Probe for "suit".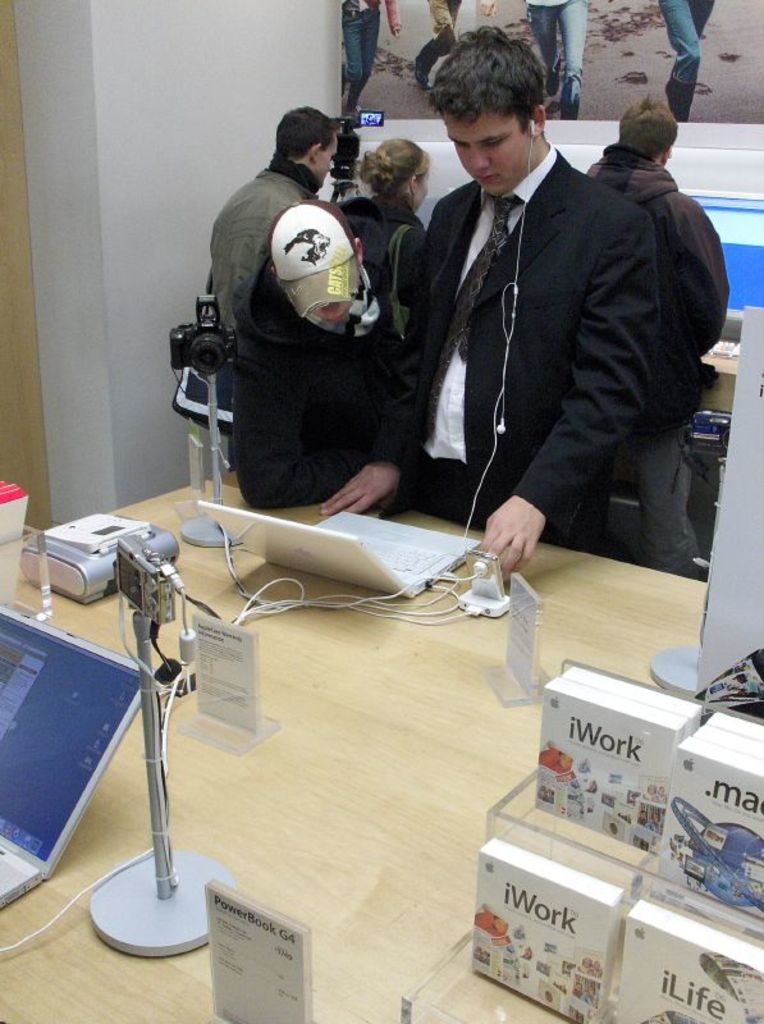
Probe result: BBox(416, 116, 648, 558).
